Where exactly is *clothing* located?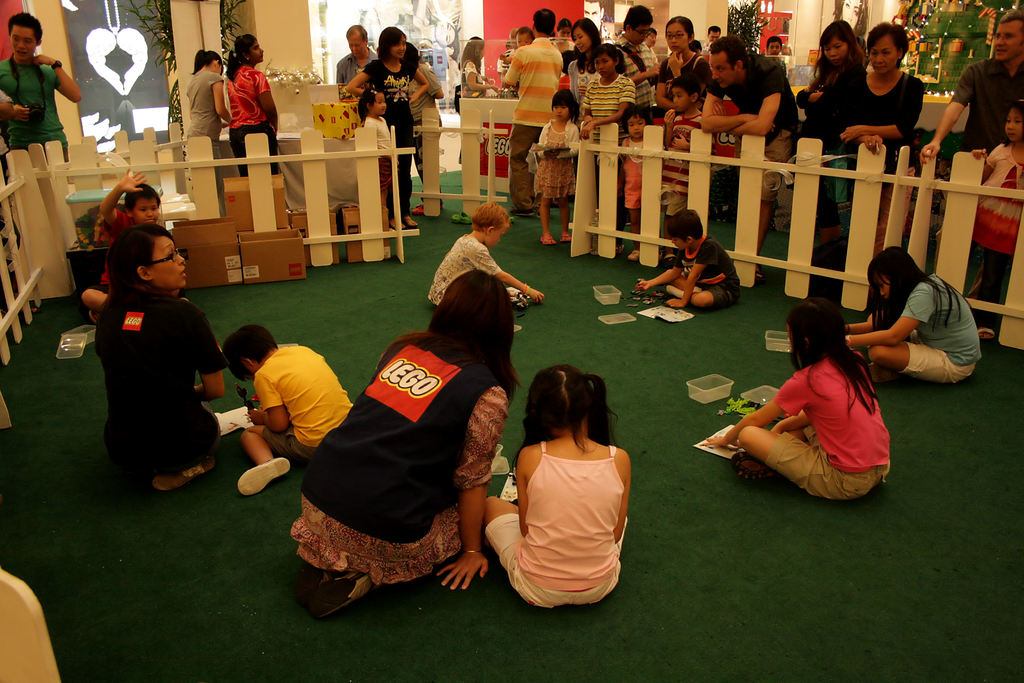
Its bounding box is <box>616,136,661,204</box>.
